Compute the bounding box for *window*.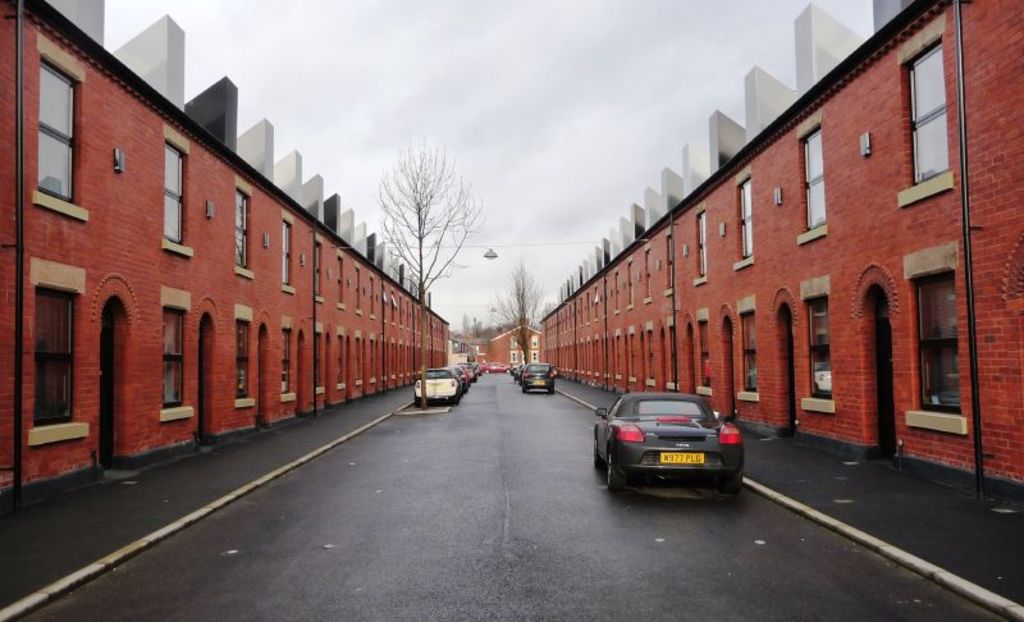
detection(911, 269, 964, 415).
